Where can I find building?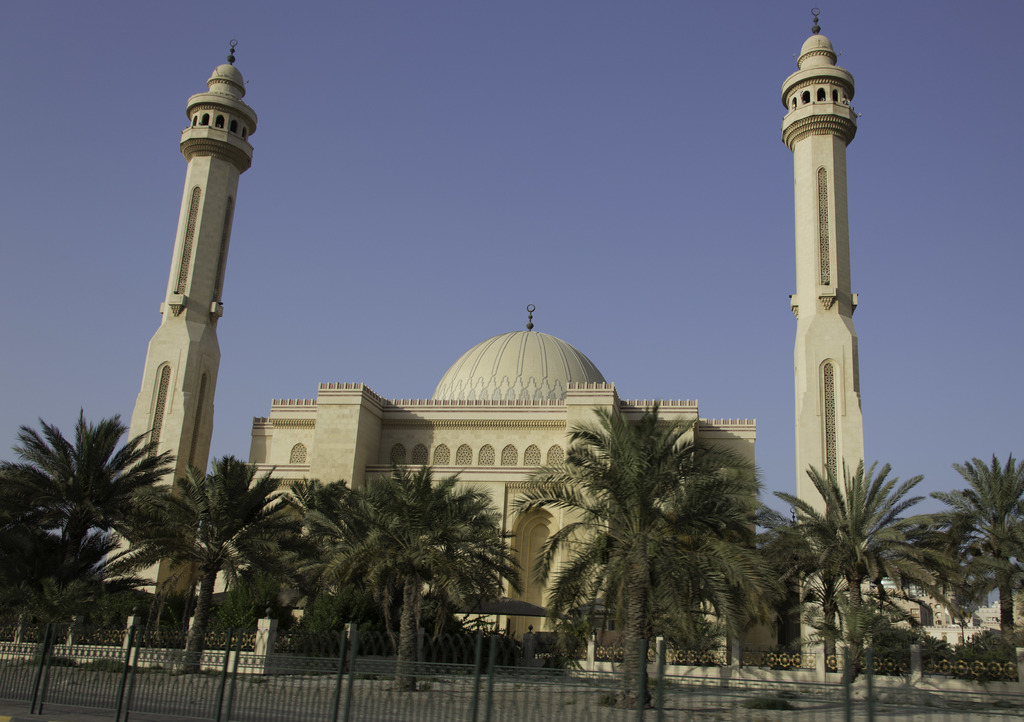
You can find it at (x1=248, y1=301, x2=759, y2=663).
